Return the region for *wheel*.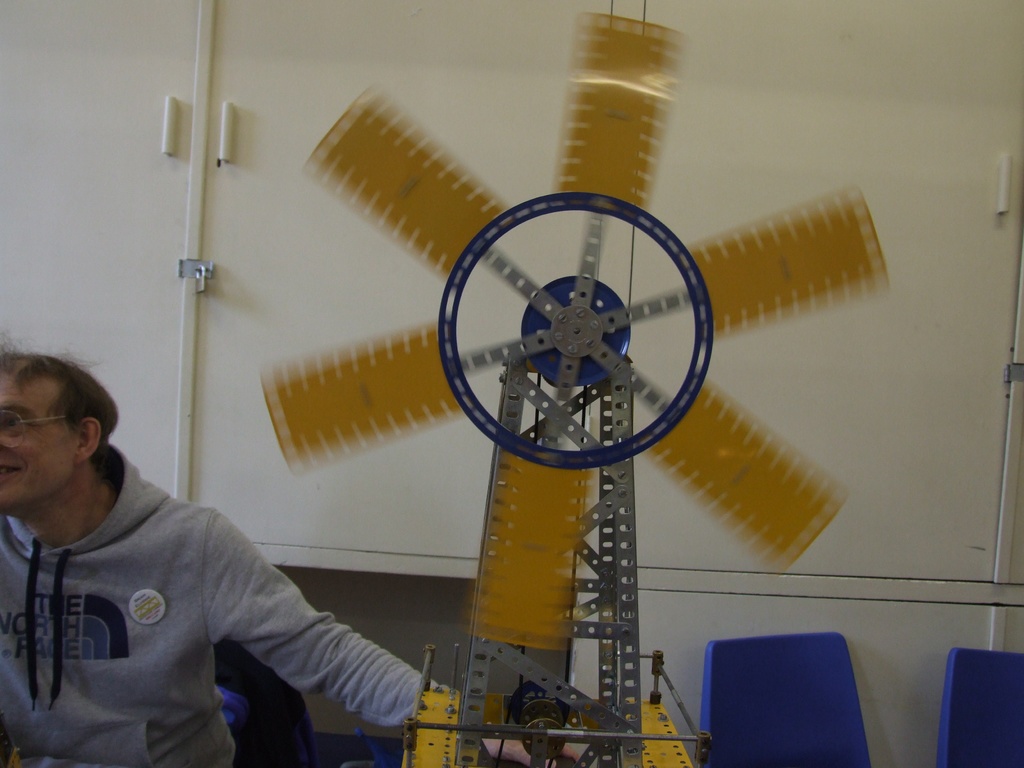
bbox=[423, 204, 720, 492].
